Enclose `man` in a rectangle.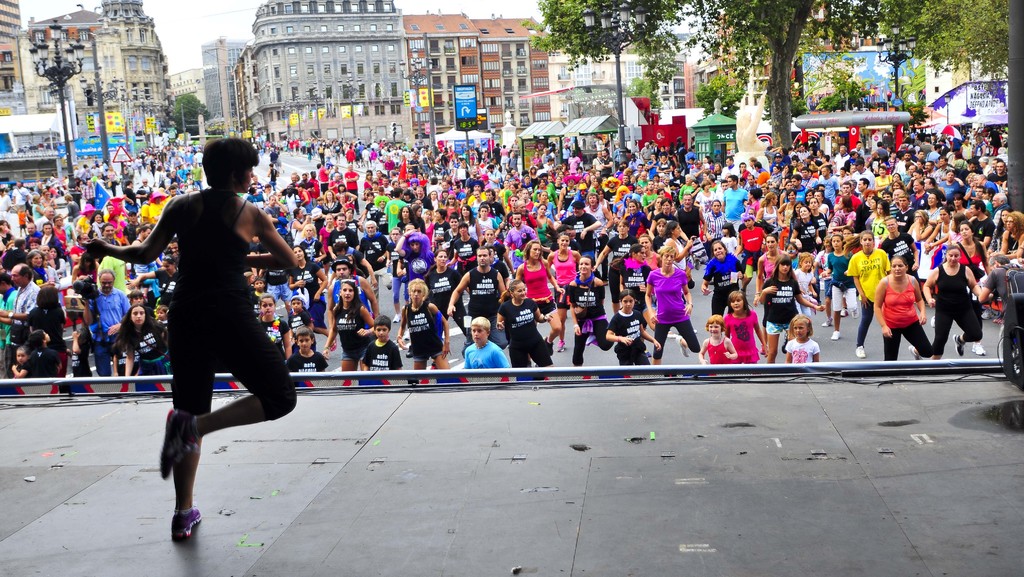
x1=856, y1=141, x2=867, y2=156.
